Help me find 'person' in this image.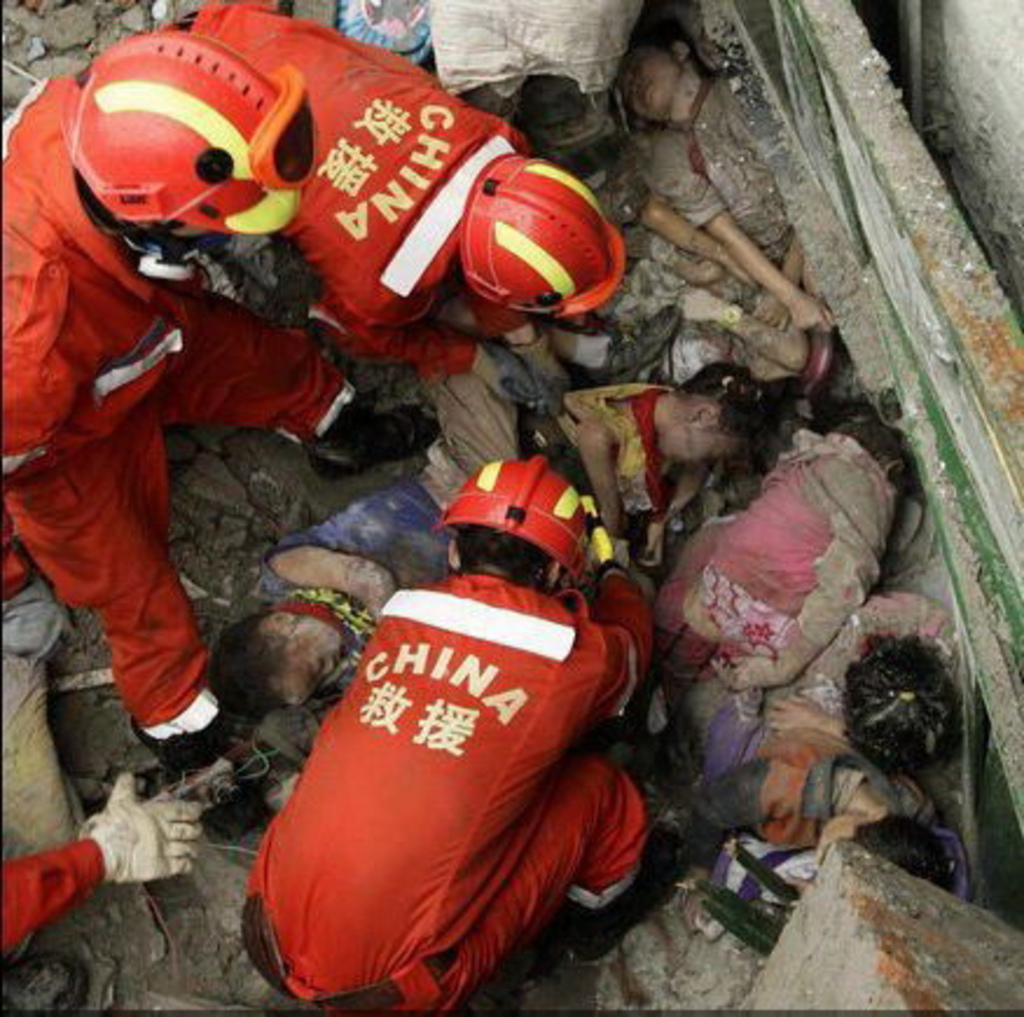
Found it: left=180, top=0, right=631, bottom=411.
